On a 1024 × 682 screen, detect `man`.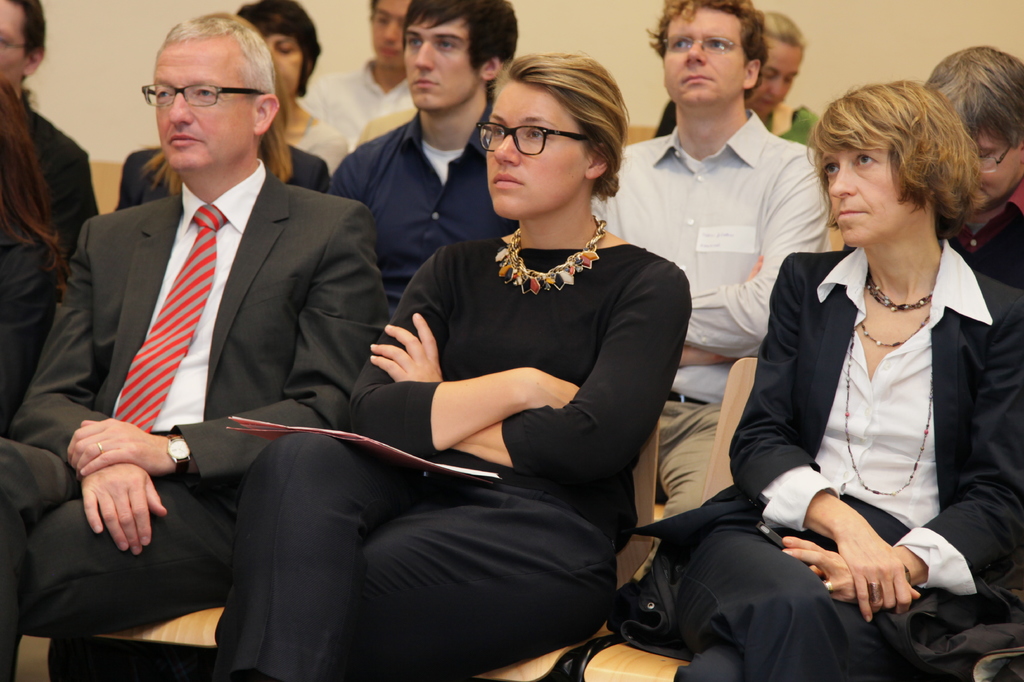
(39, 12, 443, 669).
